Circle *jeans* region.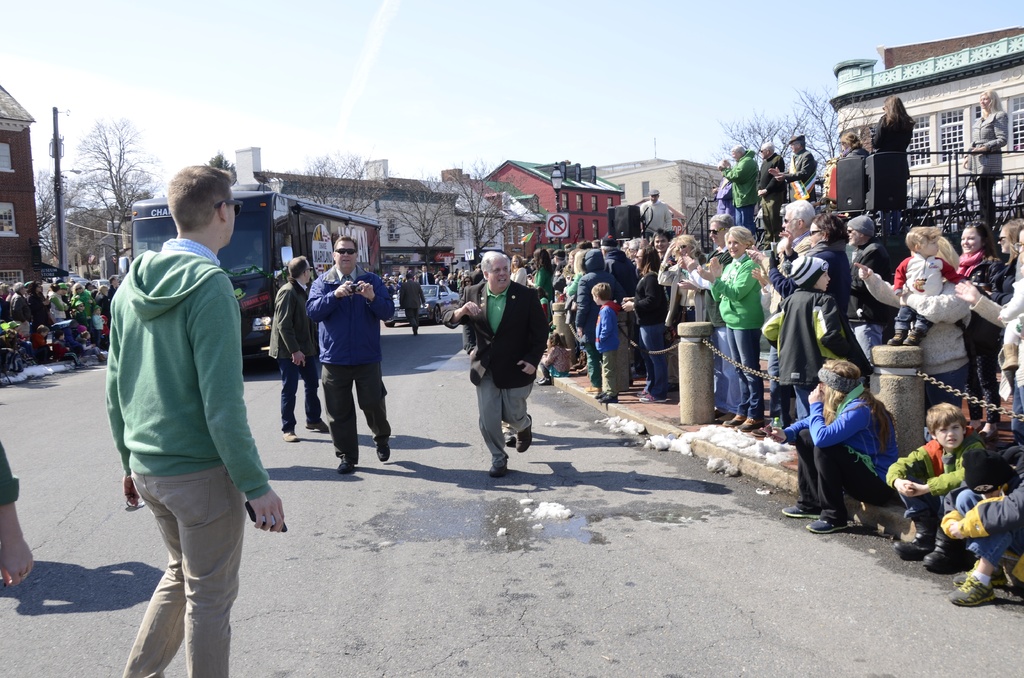
Region: crop(634, 327, 664, 395).
